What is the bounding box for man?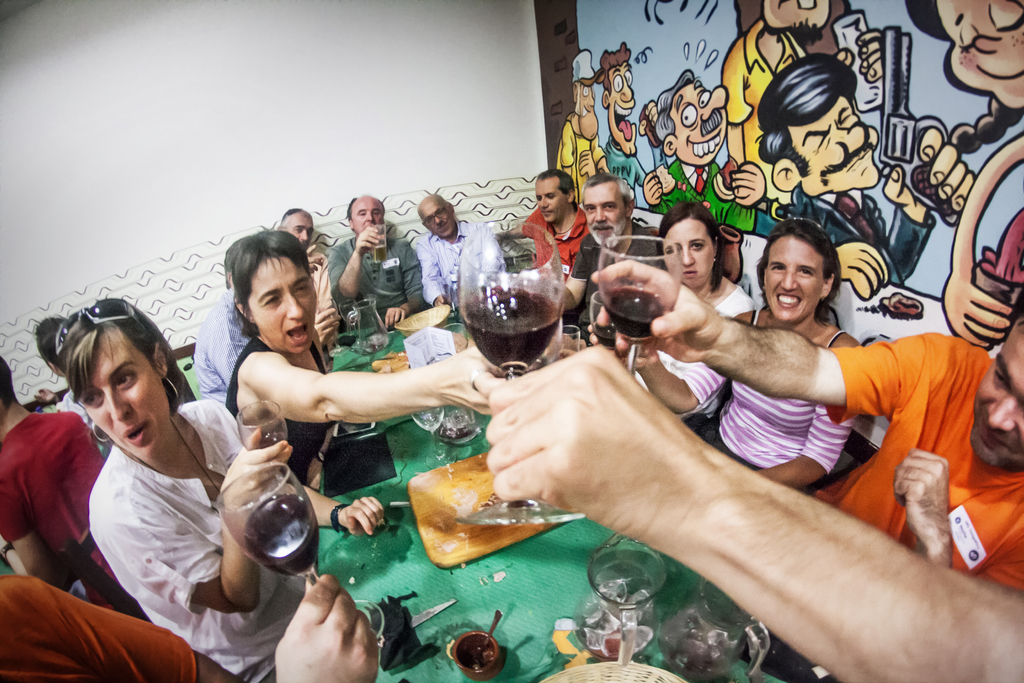
l=0, t=570, r=383, b=682.
